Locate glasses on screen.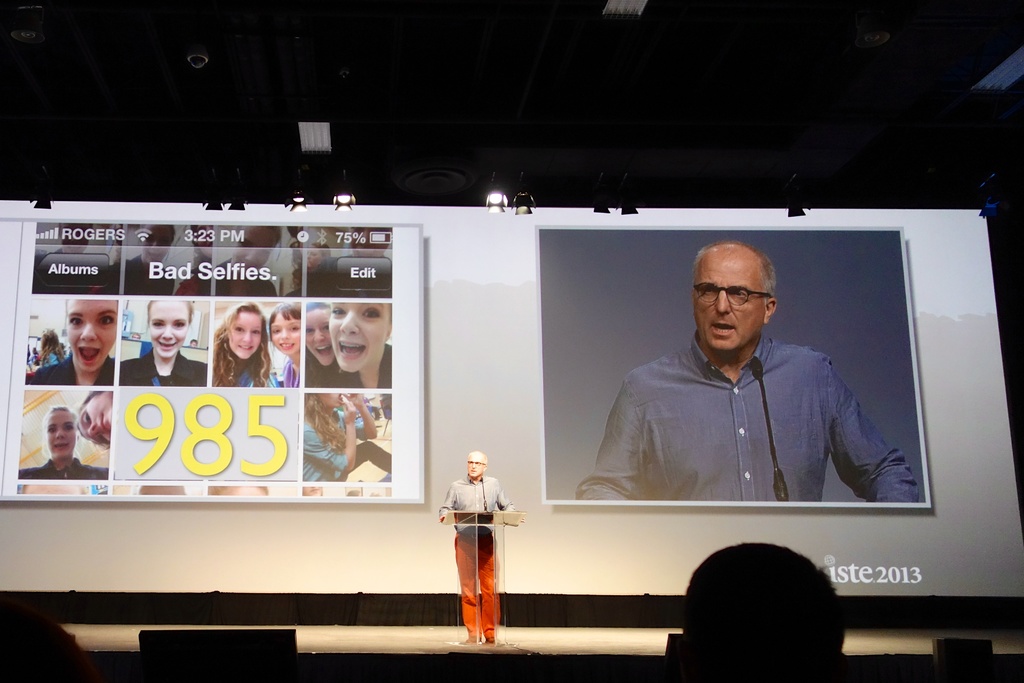
On screen at {"x1": 691, "y1": 281, "x2": 772, "y2": 308}.
